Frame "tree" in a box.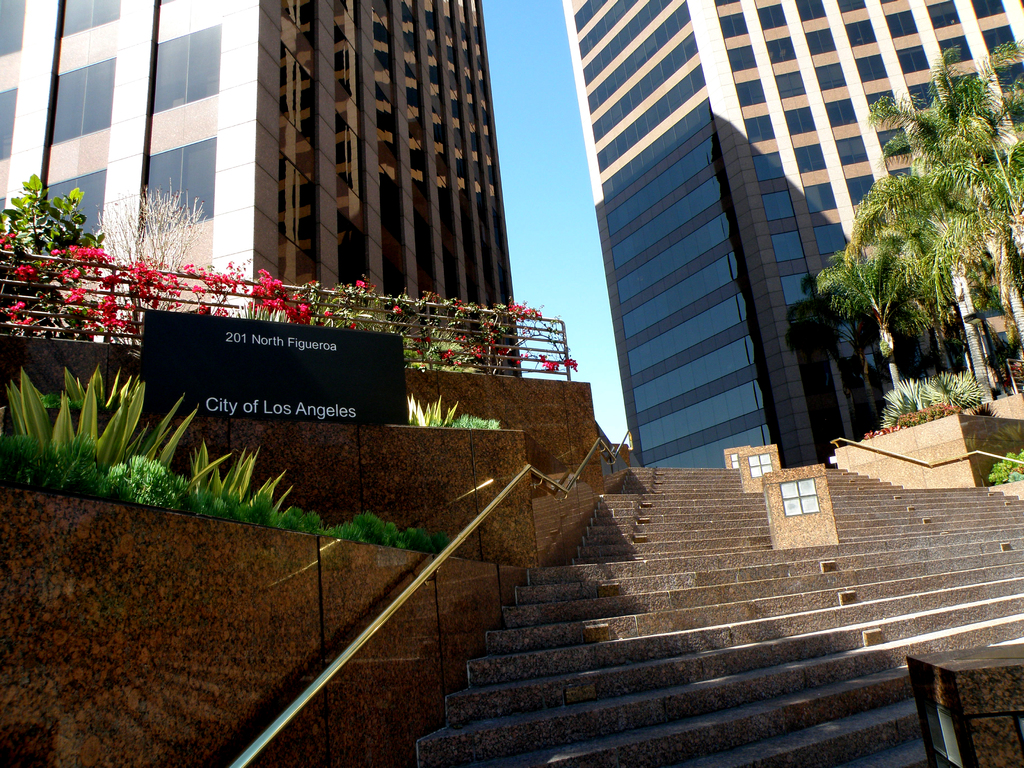
(0, 359, 417, 539).
